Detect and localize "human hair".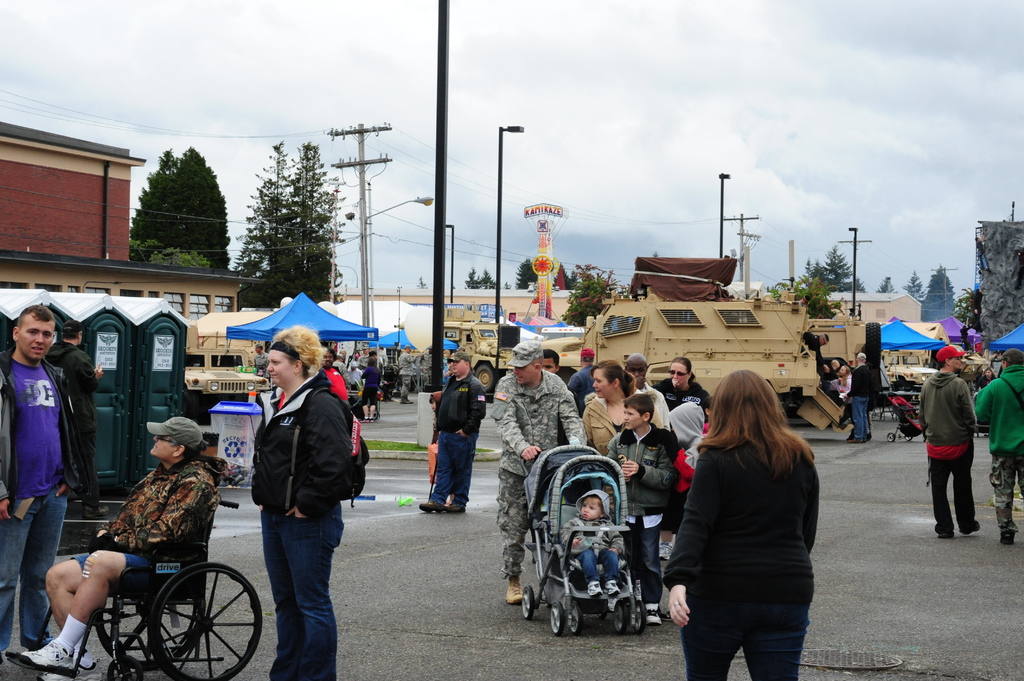
Localized at <bbox>1000, 348, 1023, 366</bbox>.
